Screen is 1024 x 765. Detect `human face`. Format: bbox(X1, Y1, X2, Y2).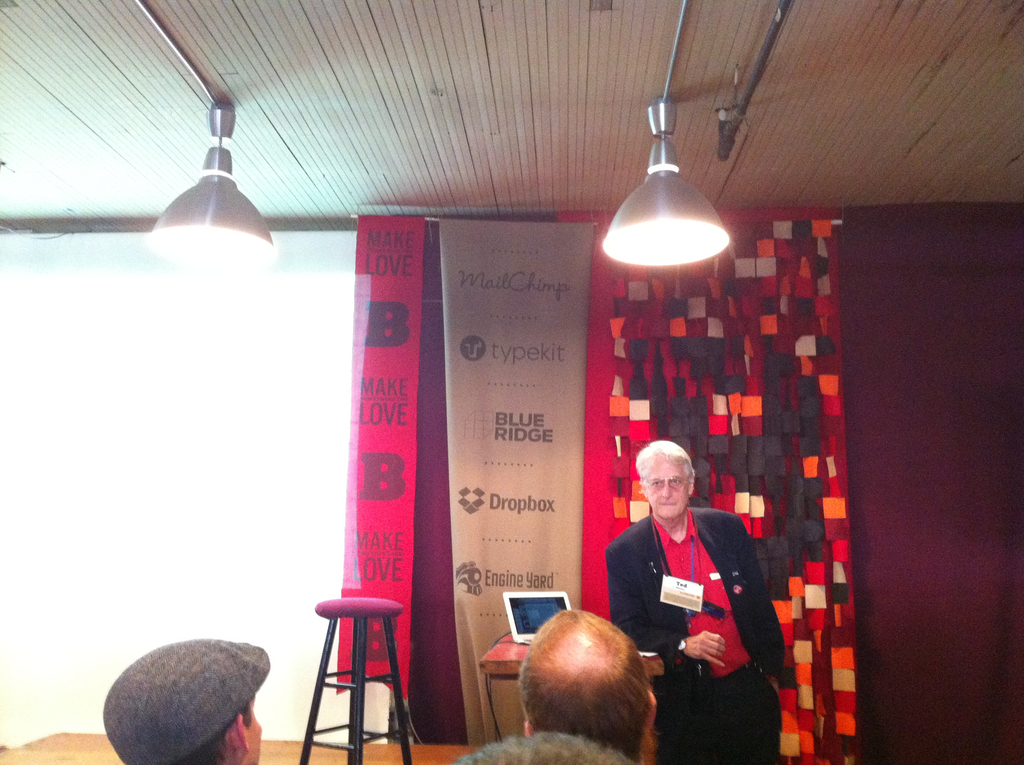
bbox(645, 454, 695, 524).
